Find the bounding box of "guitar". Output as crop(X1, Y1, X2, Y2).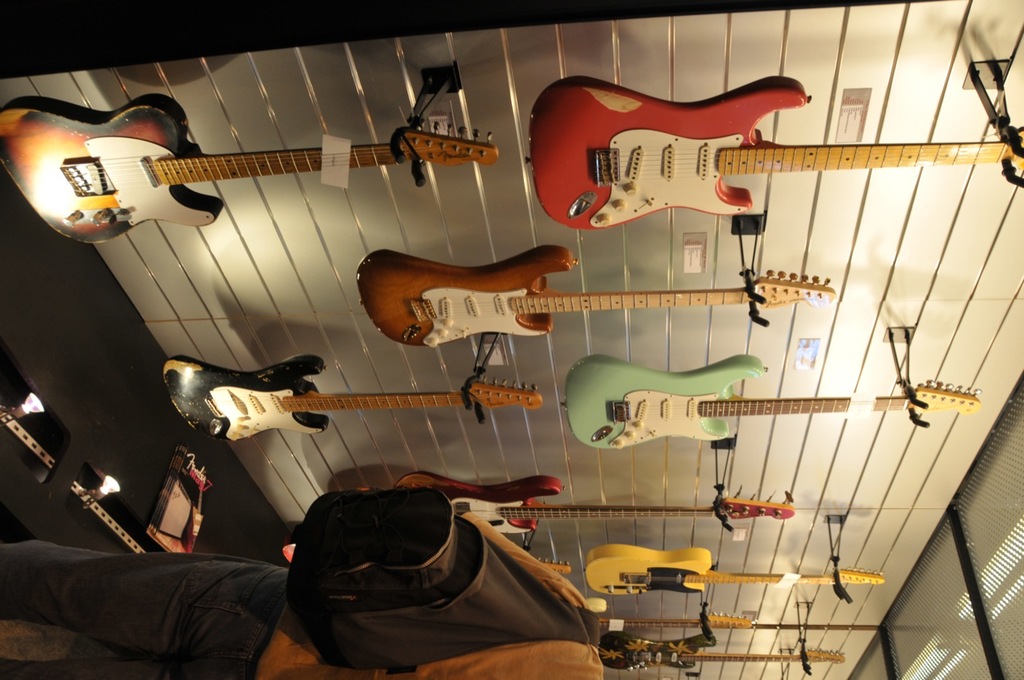
crop(328, 480, 795, 538).
